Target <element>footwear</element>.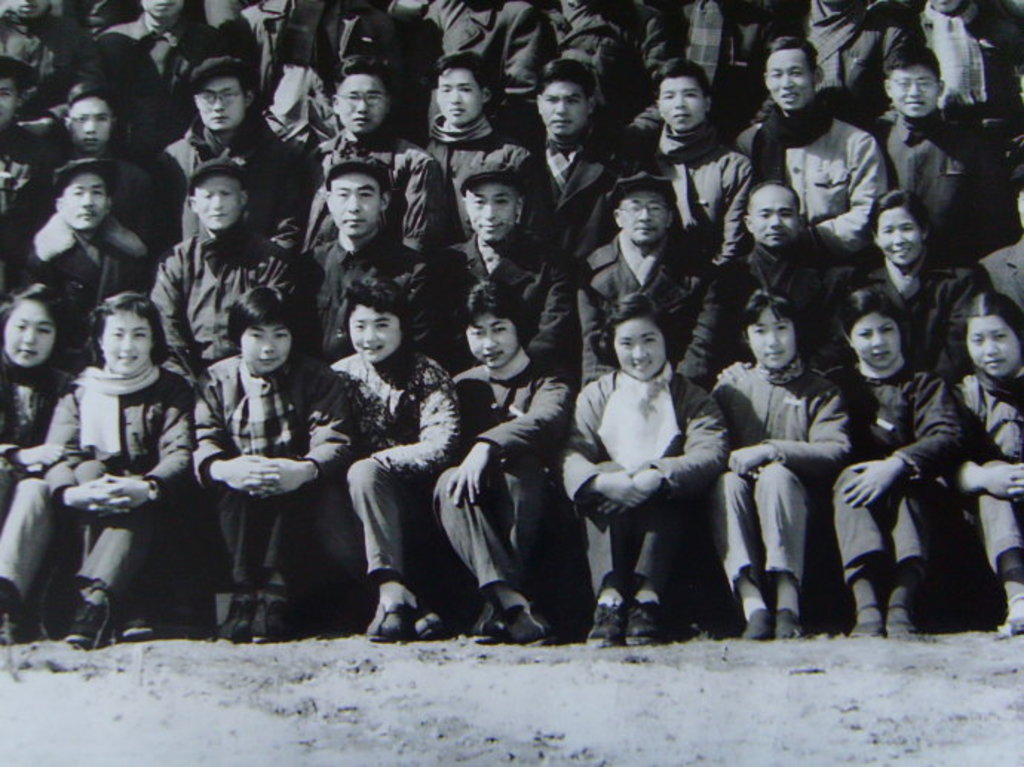
Target region: <bbox>849, 599, 884, 639</bbox>.
